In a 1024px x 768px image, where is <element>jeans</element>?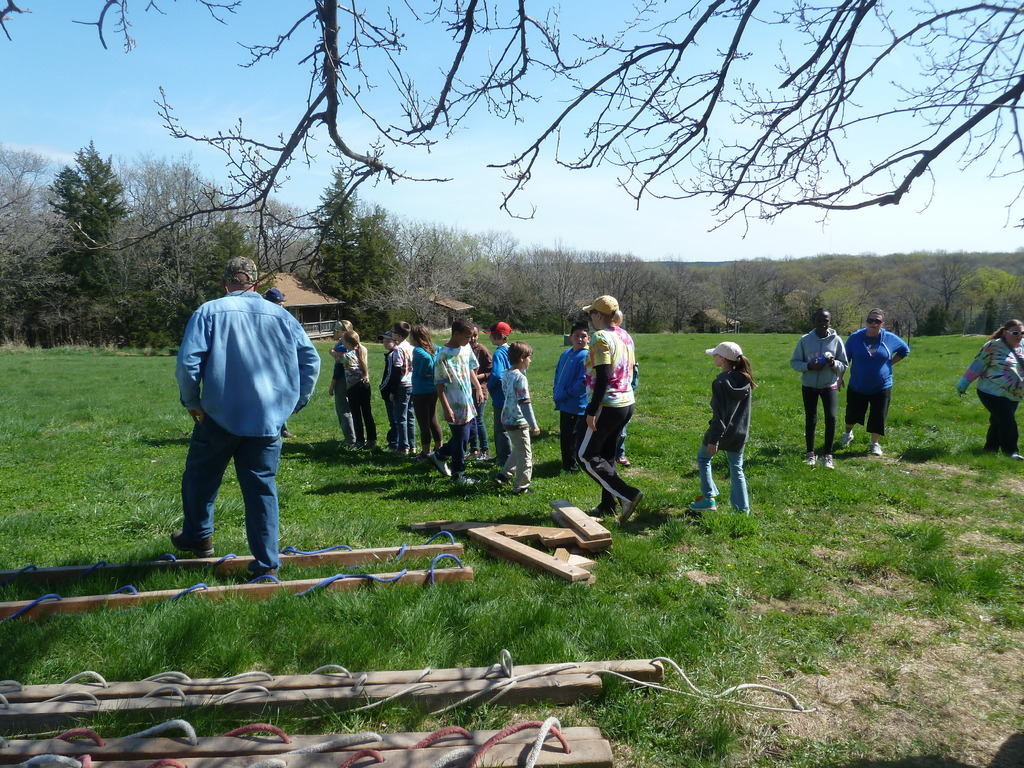
[847,389,884,438].
